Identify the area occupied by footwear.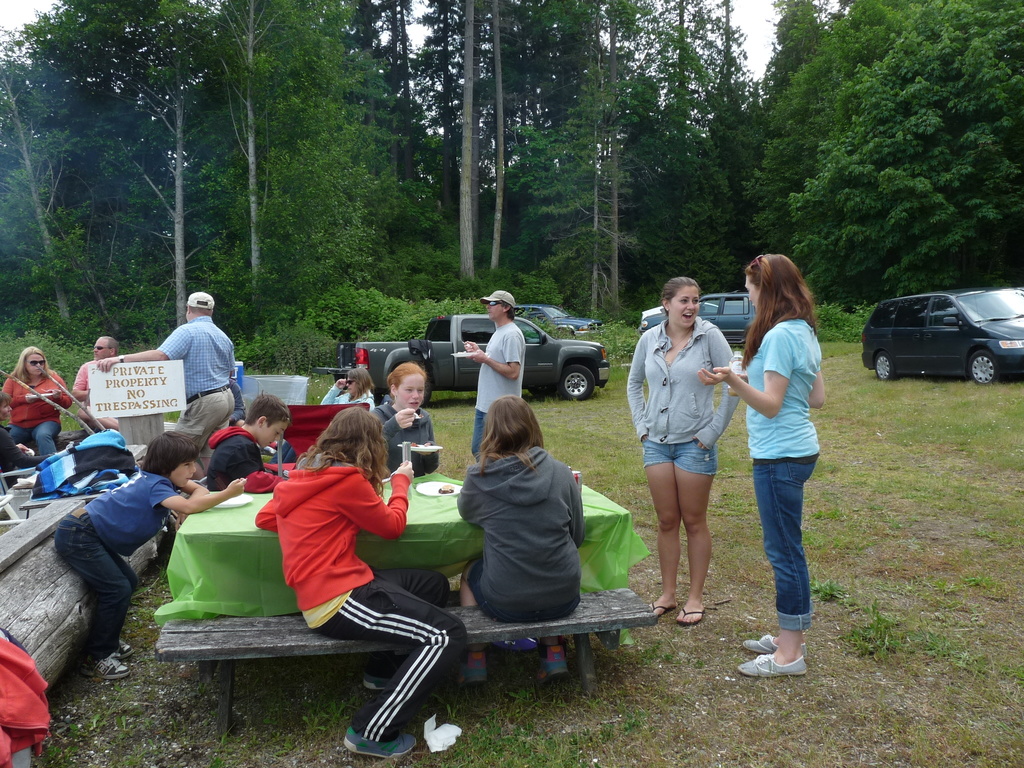
Area: bbox=(358, 675, 399, 691).
